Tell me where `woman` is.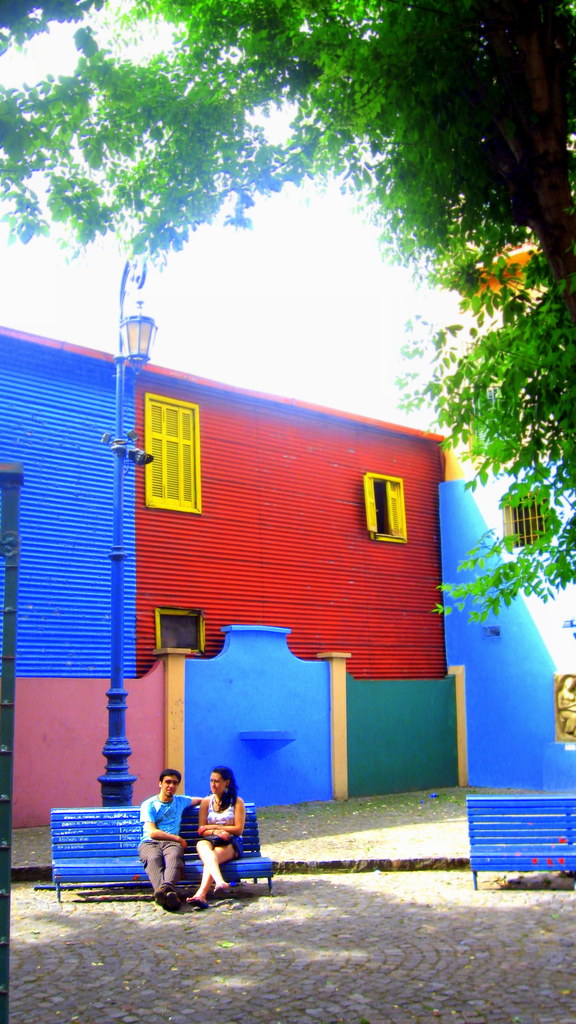
`woman` is at 185/777/252/885.
